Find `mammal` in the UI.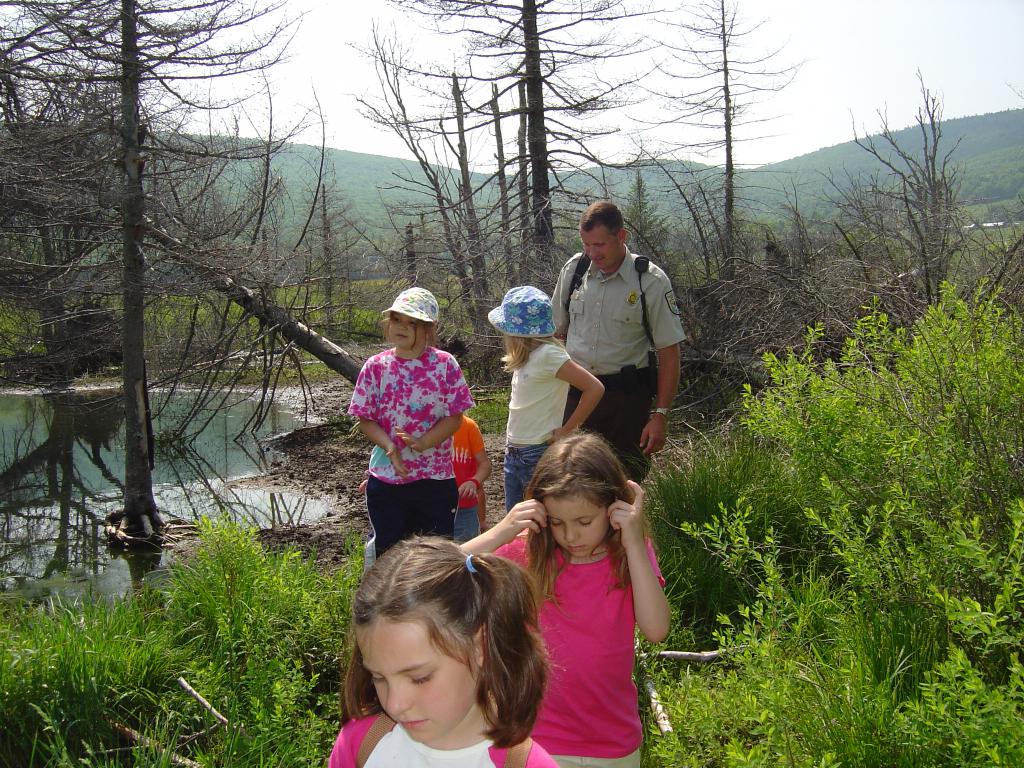
UI element at {"left": 496, "top": 434, "right": 675, "bottom": 742}.
